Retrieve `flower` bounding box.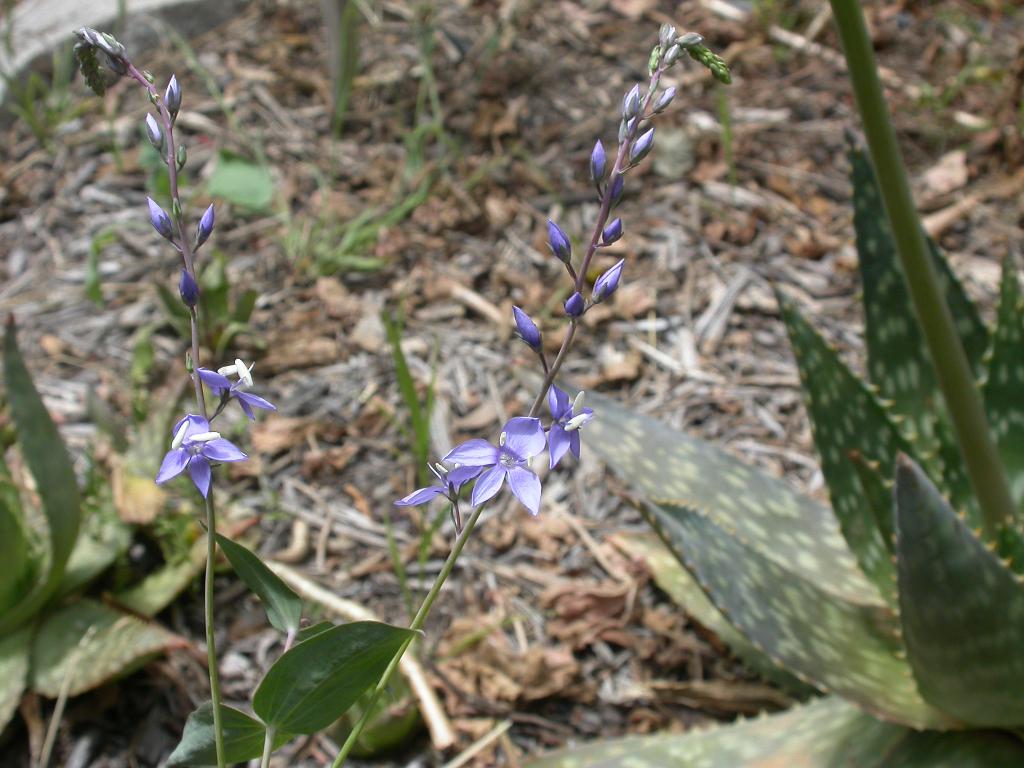
Bounding box: [506, 303, 543, 351].
